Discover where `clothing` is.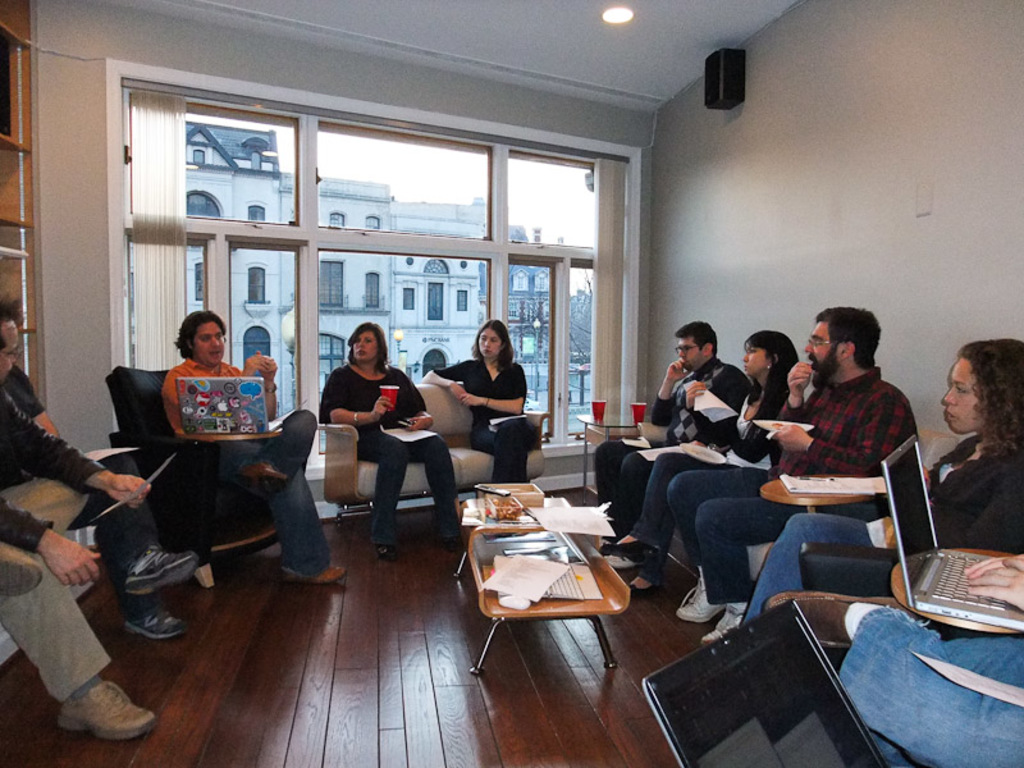
Discovered at locate(163, 352, 328, 582).
